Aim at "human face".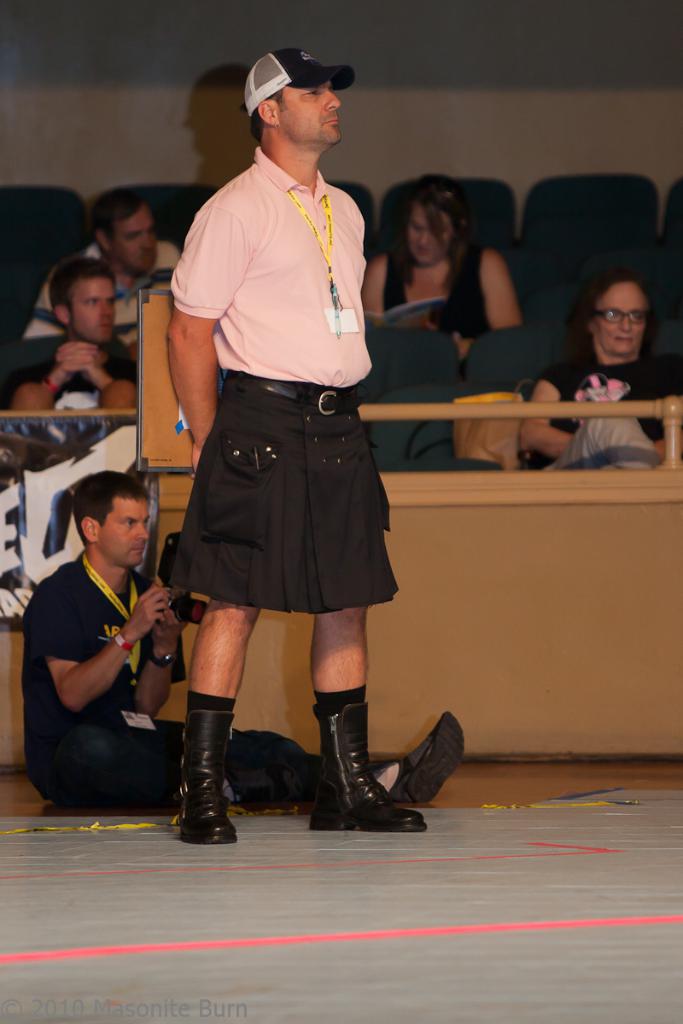
Aimed at 276,82,339,145.
